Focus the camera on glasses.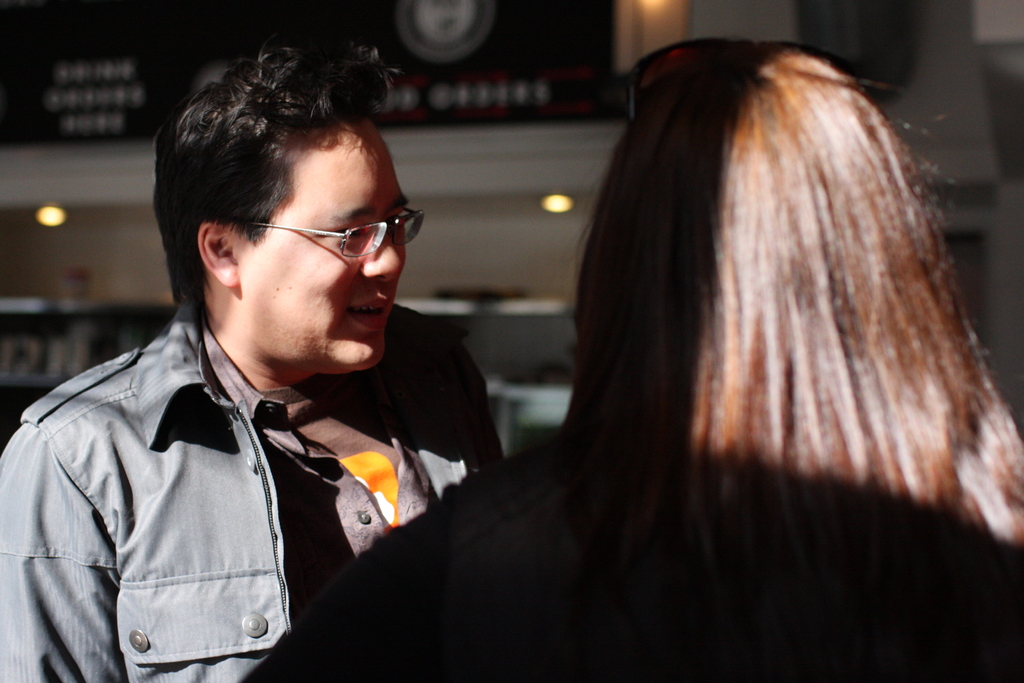
Focus region: bbox(205, 199, 419, 276).
